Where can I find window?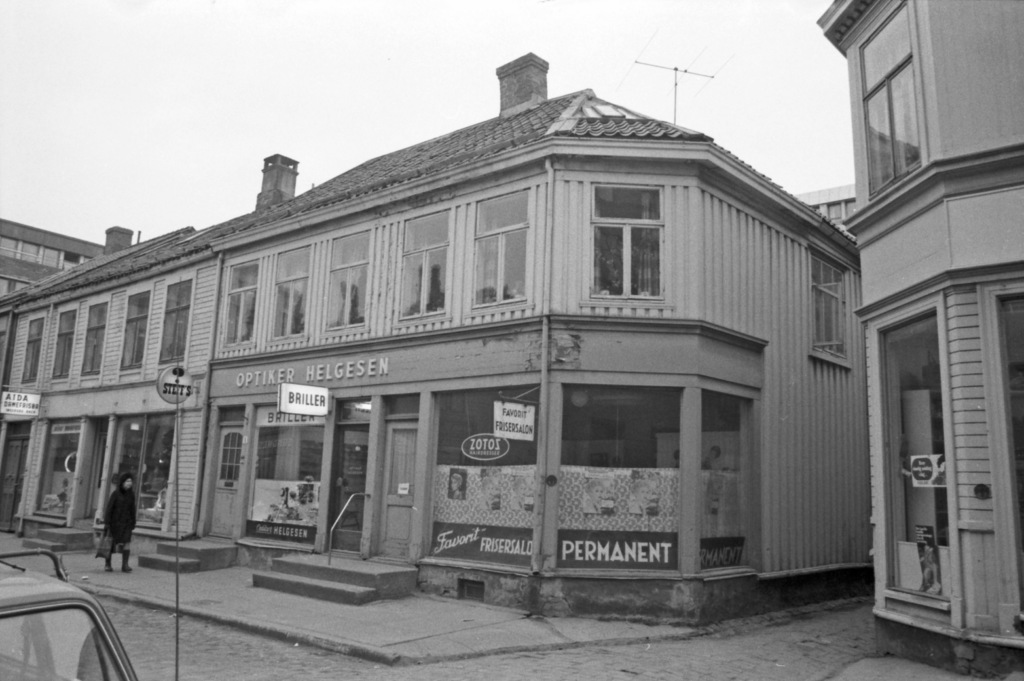
You can find it at left=51, top=310, right=75, bottom=383.
